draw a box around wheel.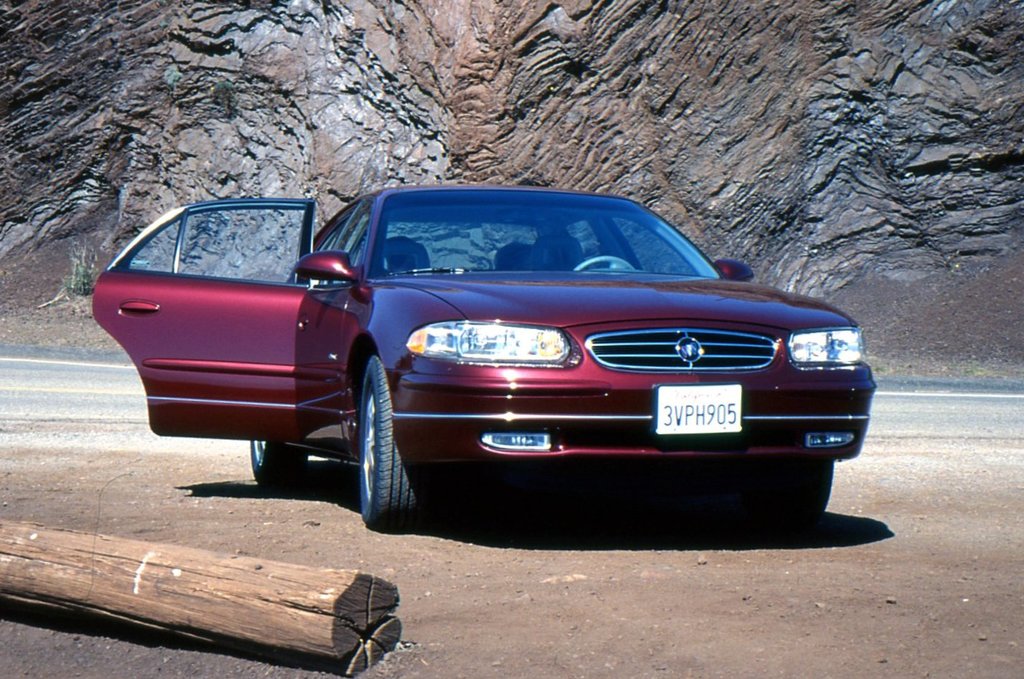
bbox(341, 359, 422, 534).
